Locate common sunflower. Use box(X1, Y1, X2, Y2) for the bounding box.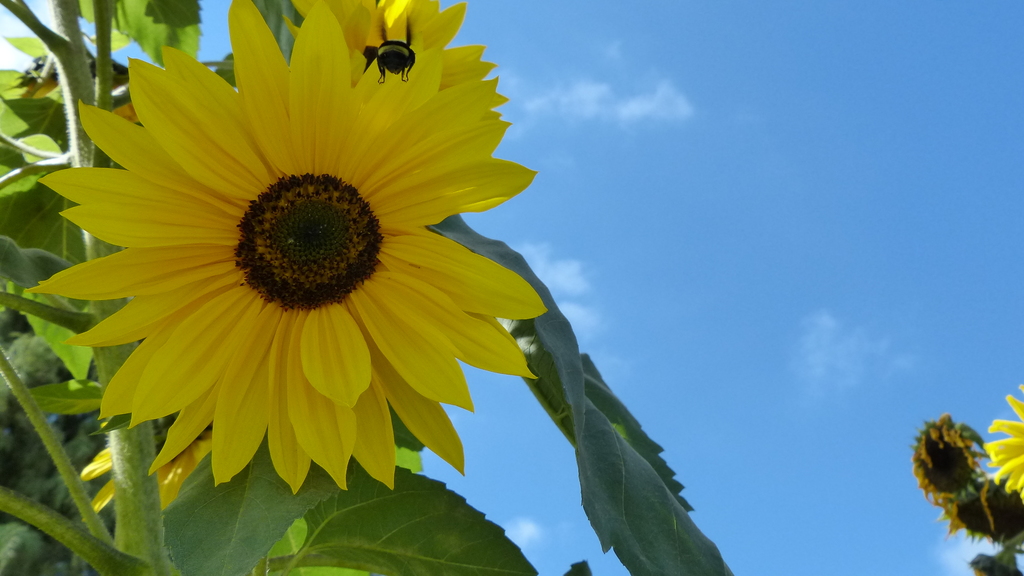
box(25, 18, 602, 511).
